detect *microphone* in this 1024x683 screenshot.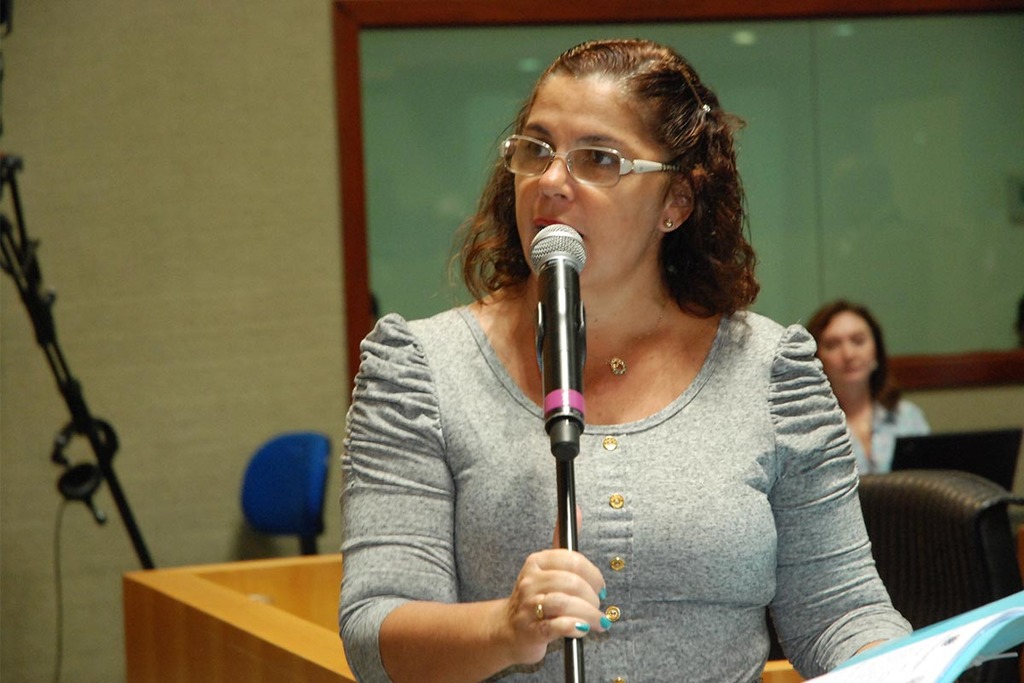
Detection: Rect(523, 217, 614, 471).
